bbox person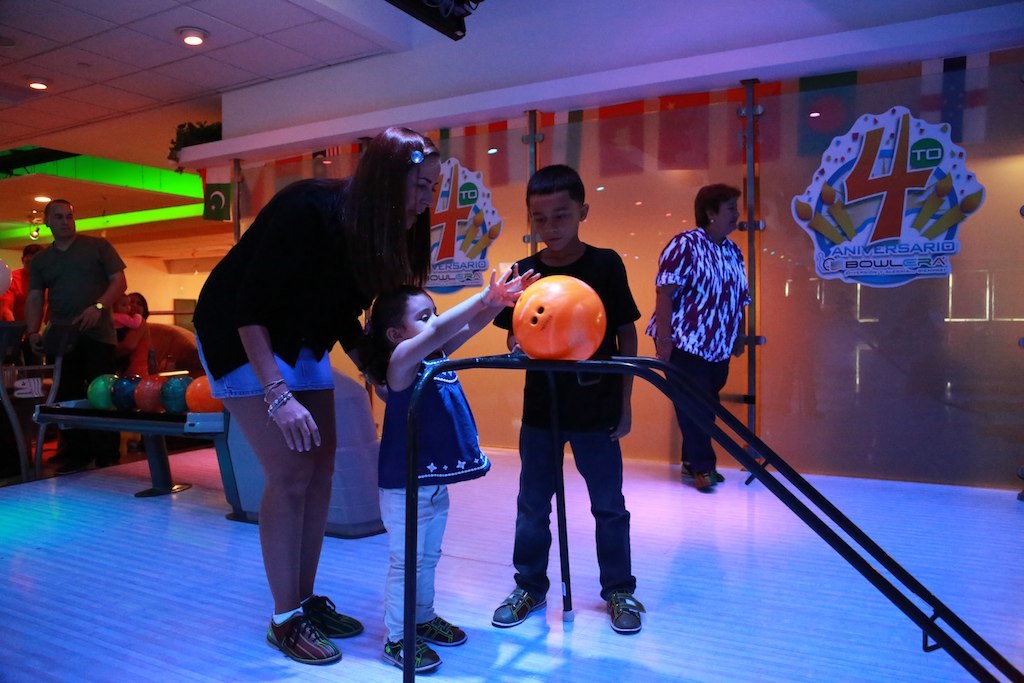
Rect(365, 272, 541, 669)
